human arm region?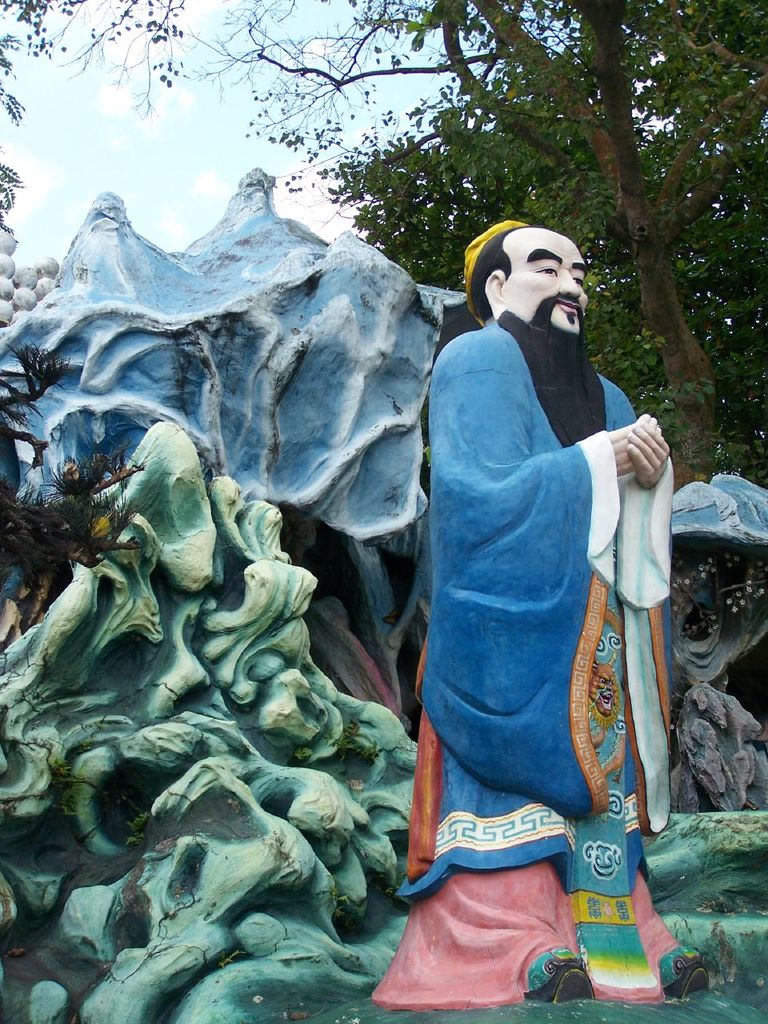
box=[604, 414, 664, 480]
